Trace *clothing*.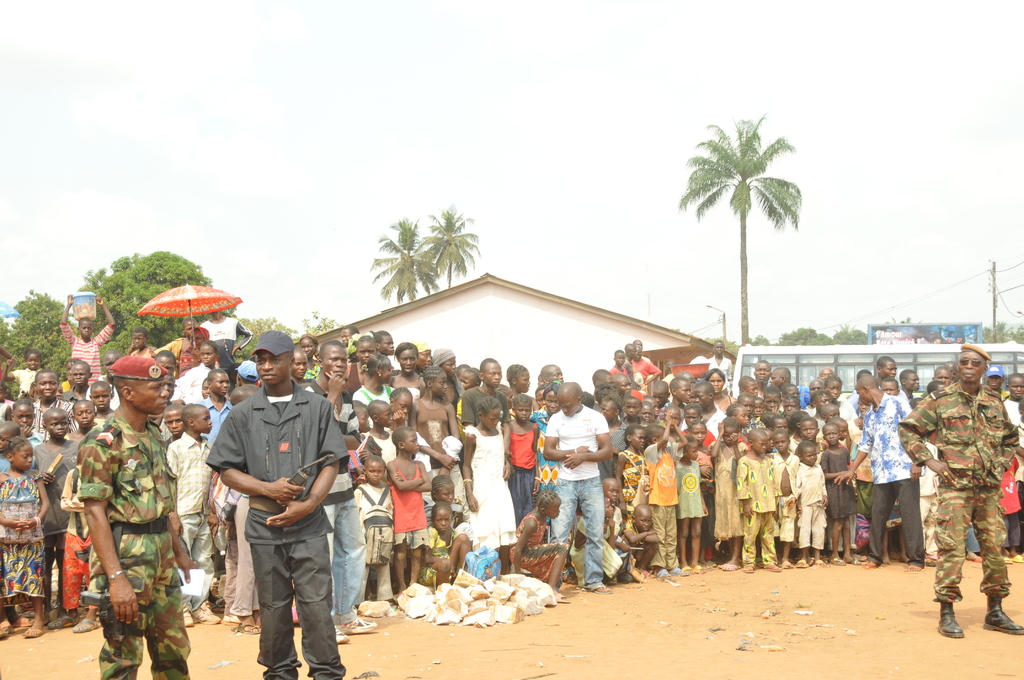
Traced to 60:470:102:614.
